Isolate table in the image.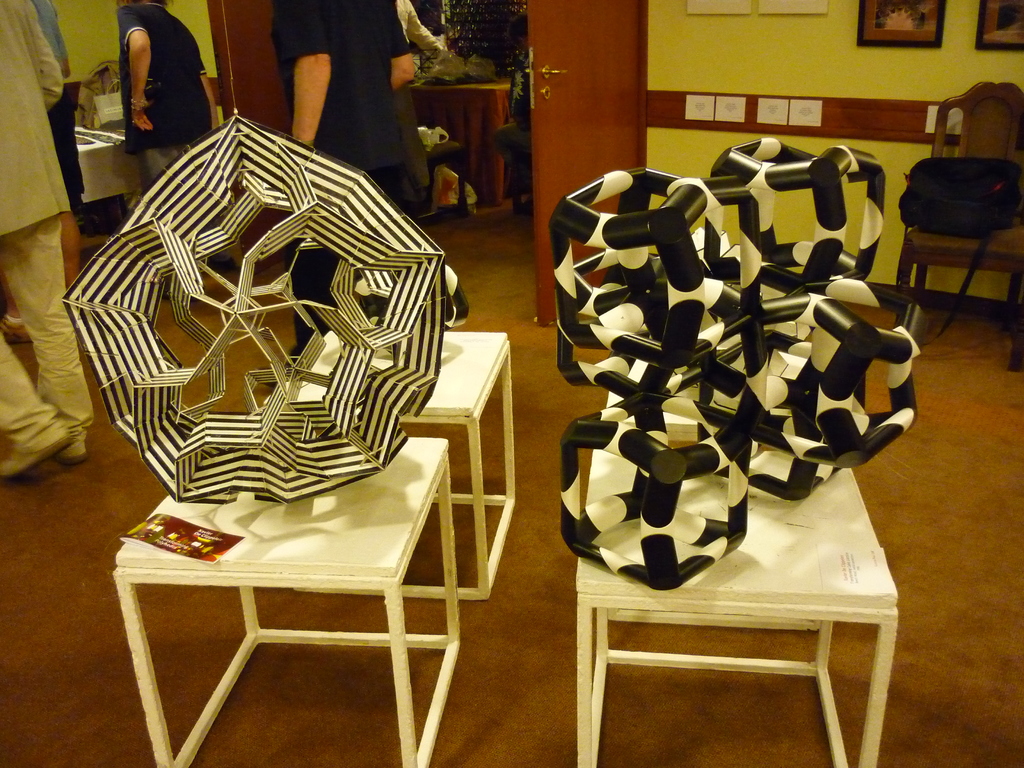
Isolated region: rect(575, 362, 903, 767).
